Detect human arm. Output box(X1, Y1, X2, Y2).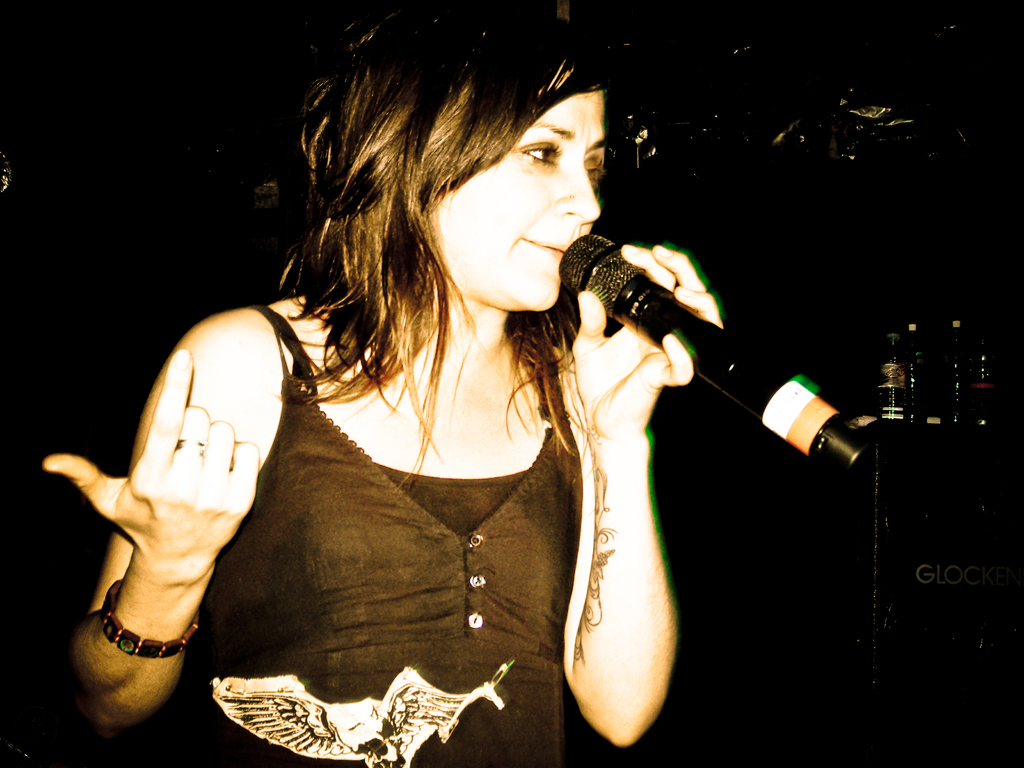
box(48, 293, 303, 745).
